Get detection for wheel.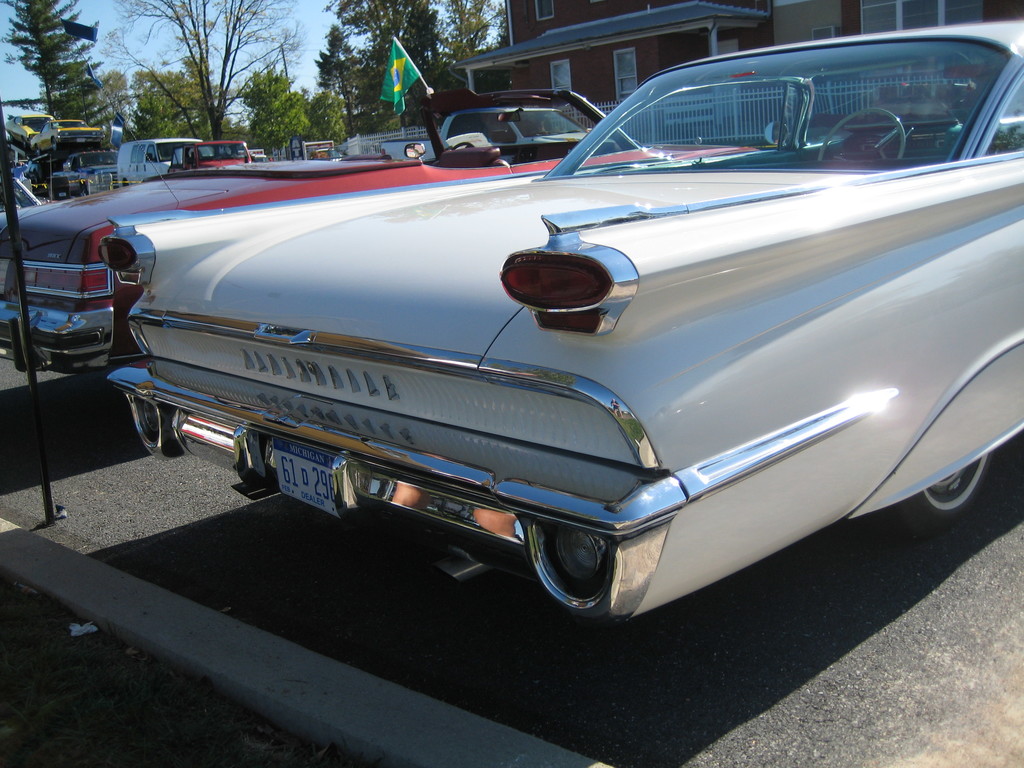
Detection: left=816, top=107, right=908, bottom=164.
